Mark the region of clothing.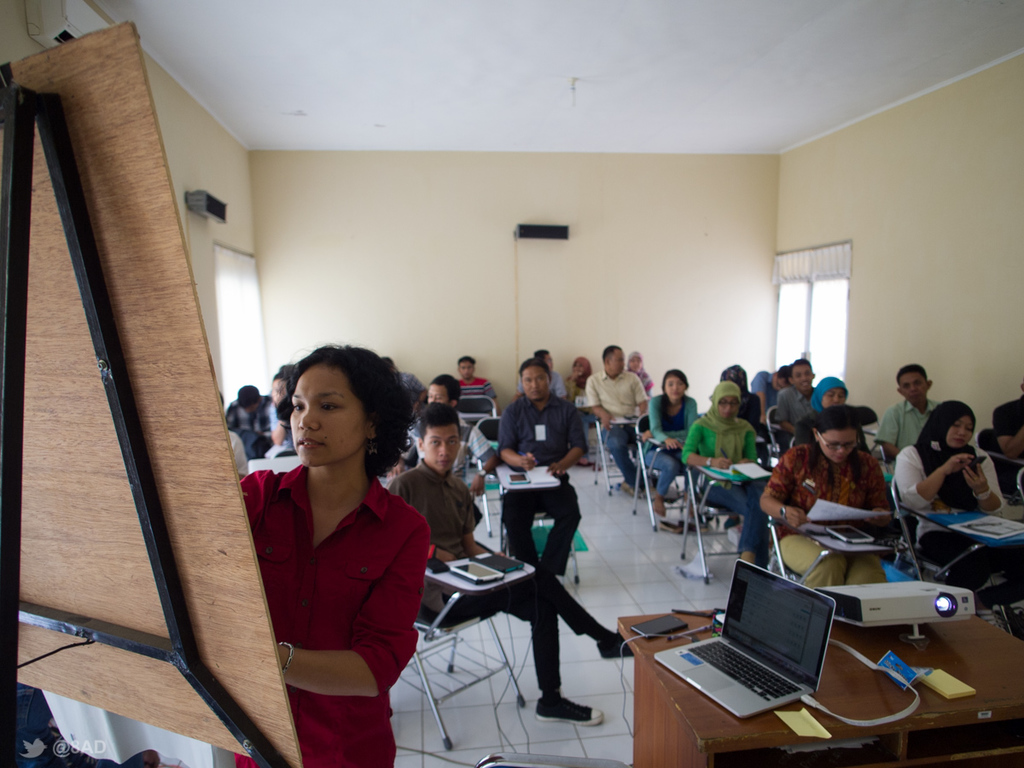
Region: locate(565, 356, 598, 452).
